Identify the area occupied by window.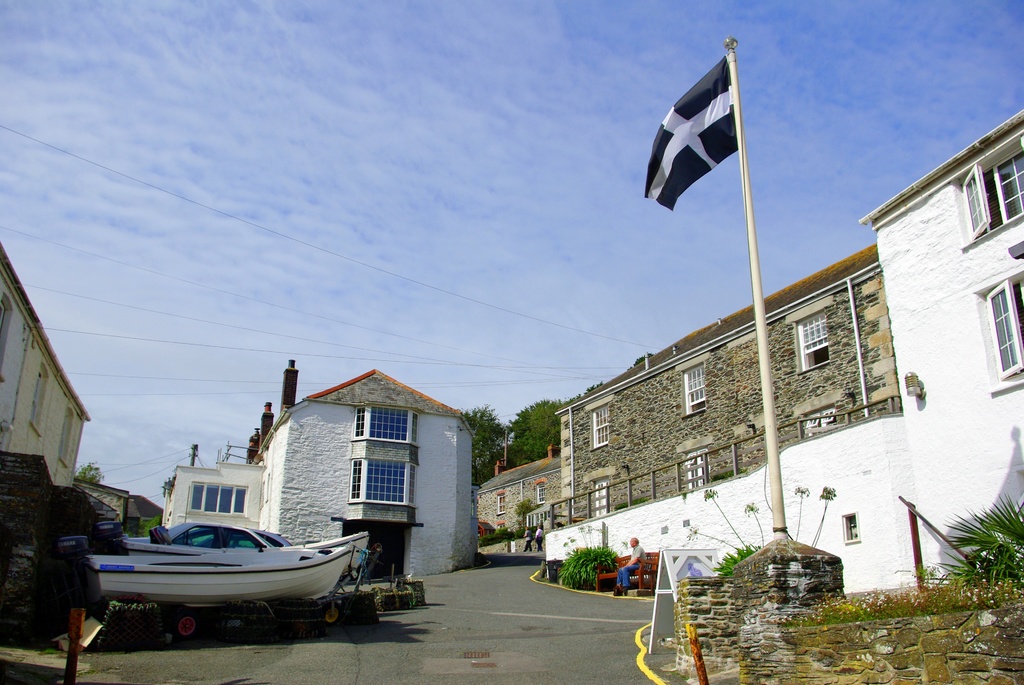
Area: bbox=(792, 386, 844, 436).
